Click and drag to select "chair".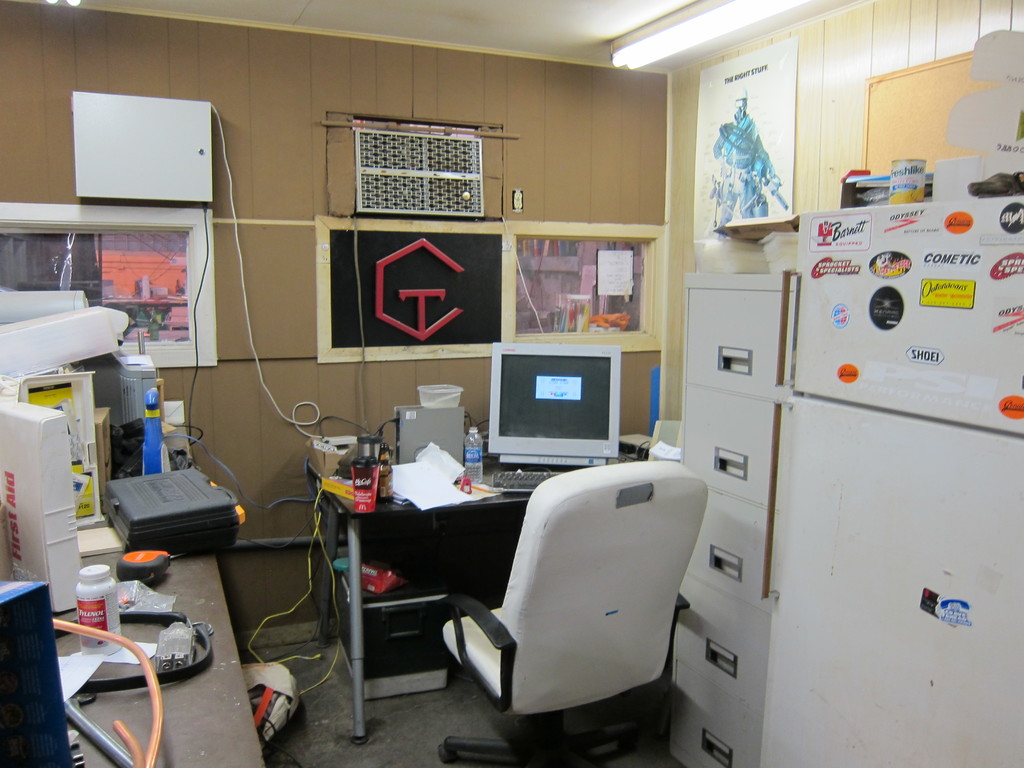
Selection: bbox(460, 476, 699, 767).
